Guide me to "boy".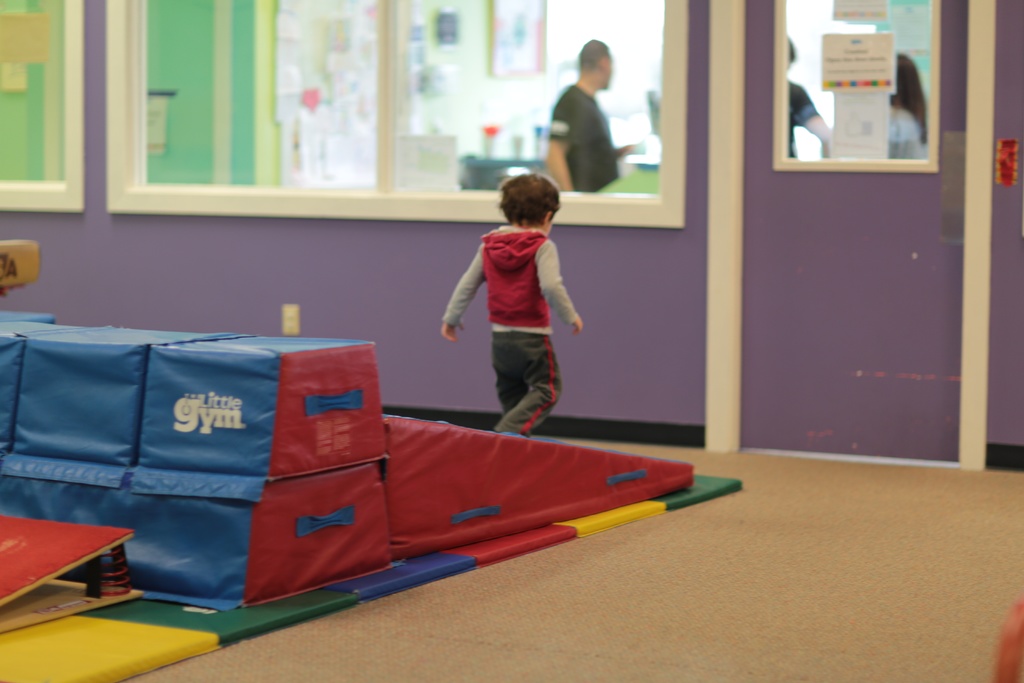
Guidance: 440:168:589:436.
